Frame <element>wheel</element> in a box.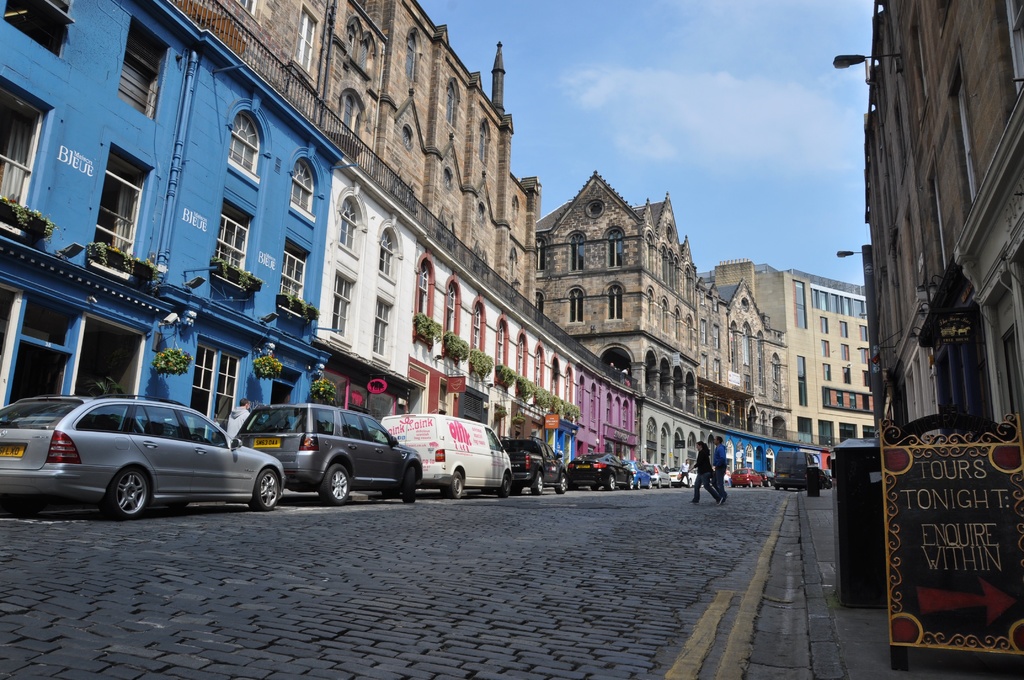
bbox=(624, 473, 634, 490).
